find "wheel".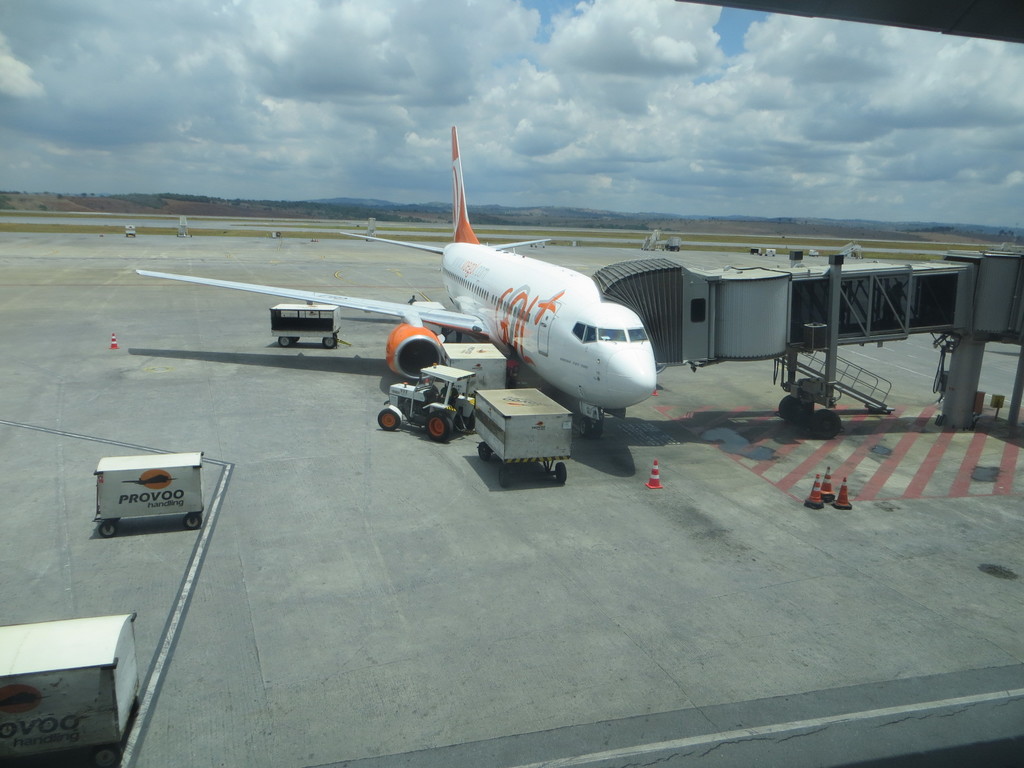
box=[424, 410, 453, 440].
